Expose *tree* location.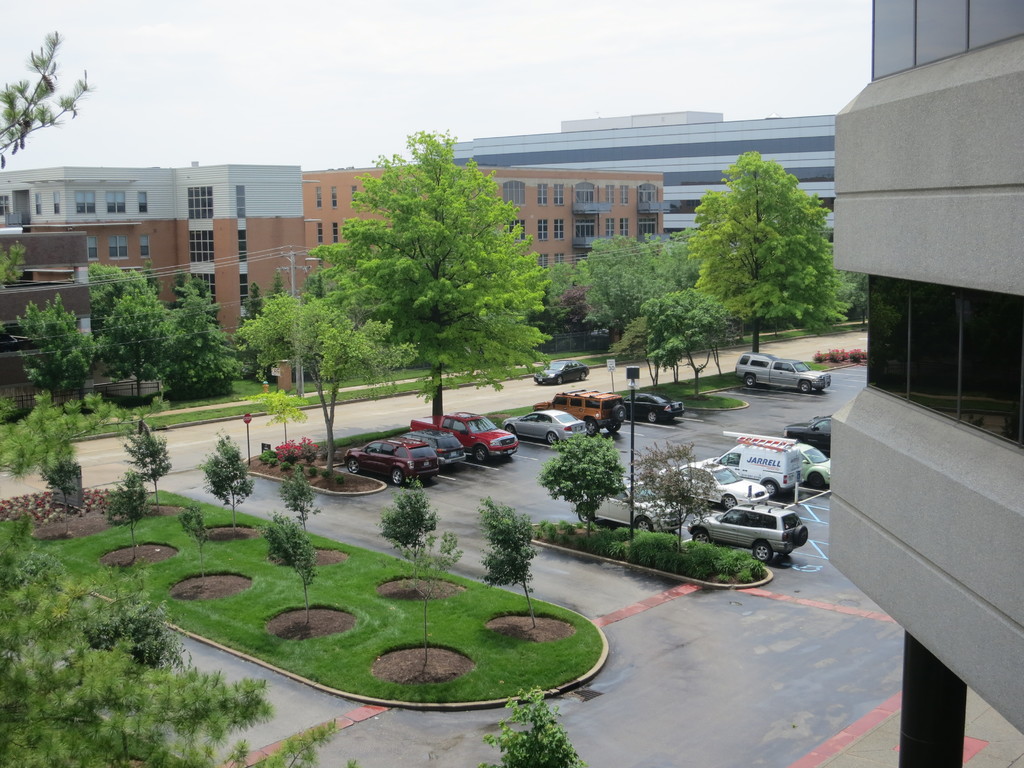
Exposed at [x1=259, y1=512, x2=320, y2=623].
